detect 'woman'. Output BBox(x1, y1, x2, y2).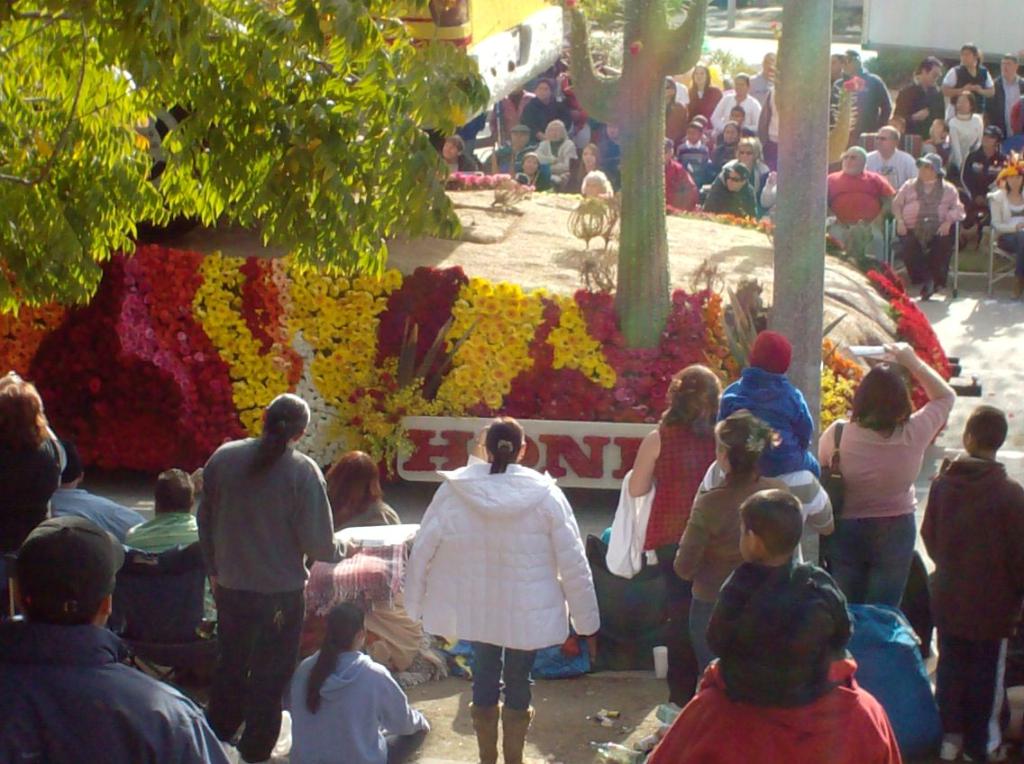
BBox(583, 168, 616, 195).
